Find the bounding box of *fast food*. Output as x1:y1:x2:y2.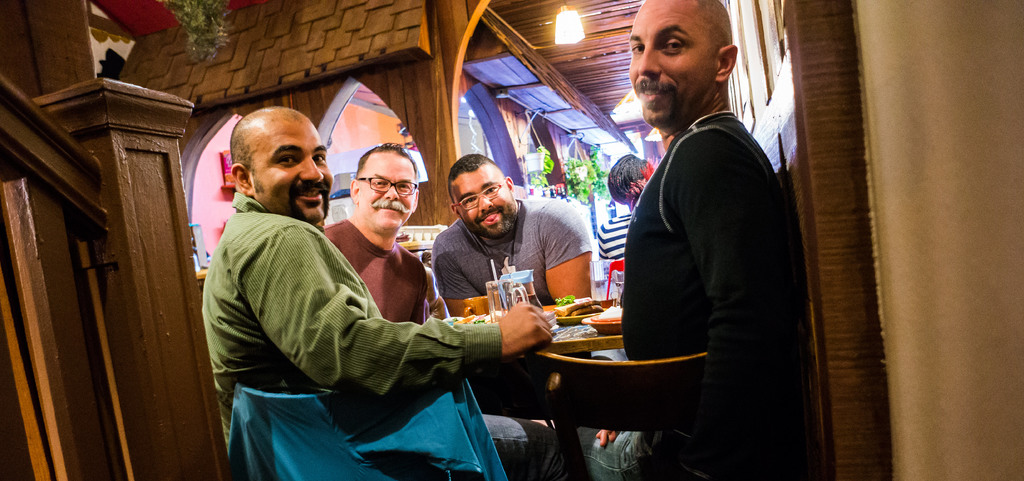
555:294:604:319.
